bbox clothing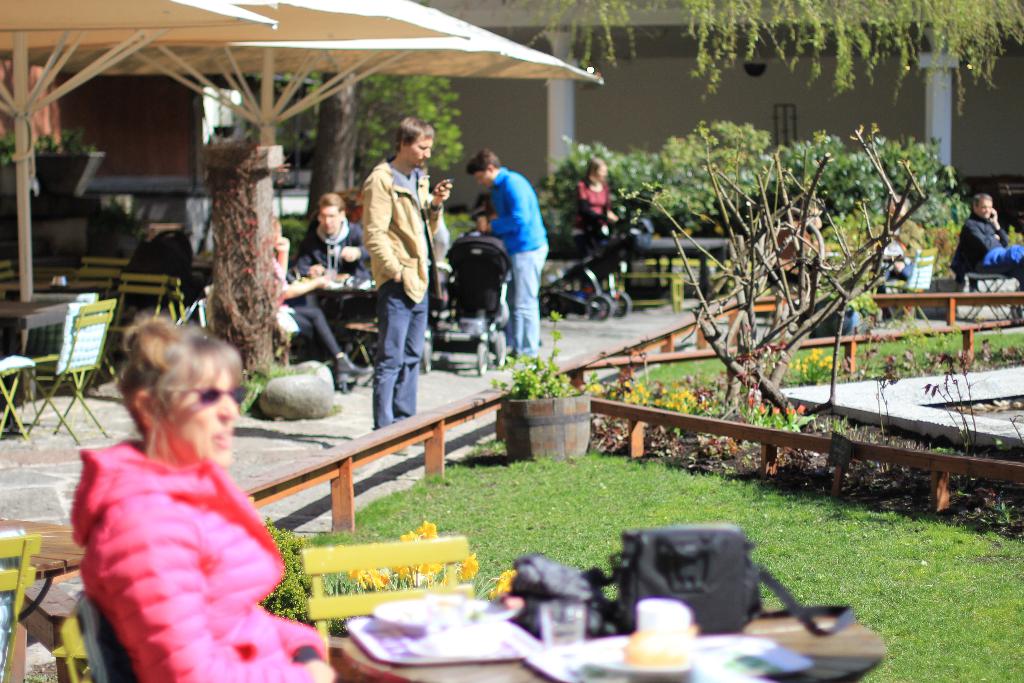
(489,168,550,358)
